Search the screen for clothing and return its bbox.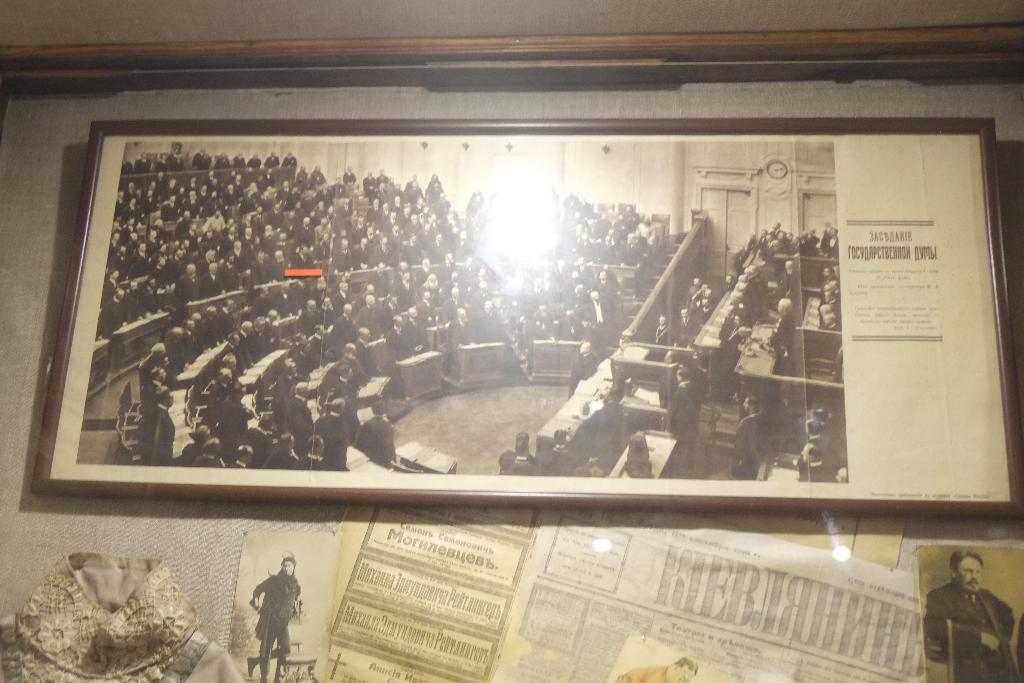
Found: (left=255, top=568, right=302, bottom=678).
